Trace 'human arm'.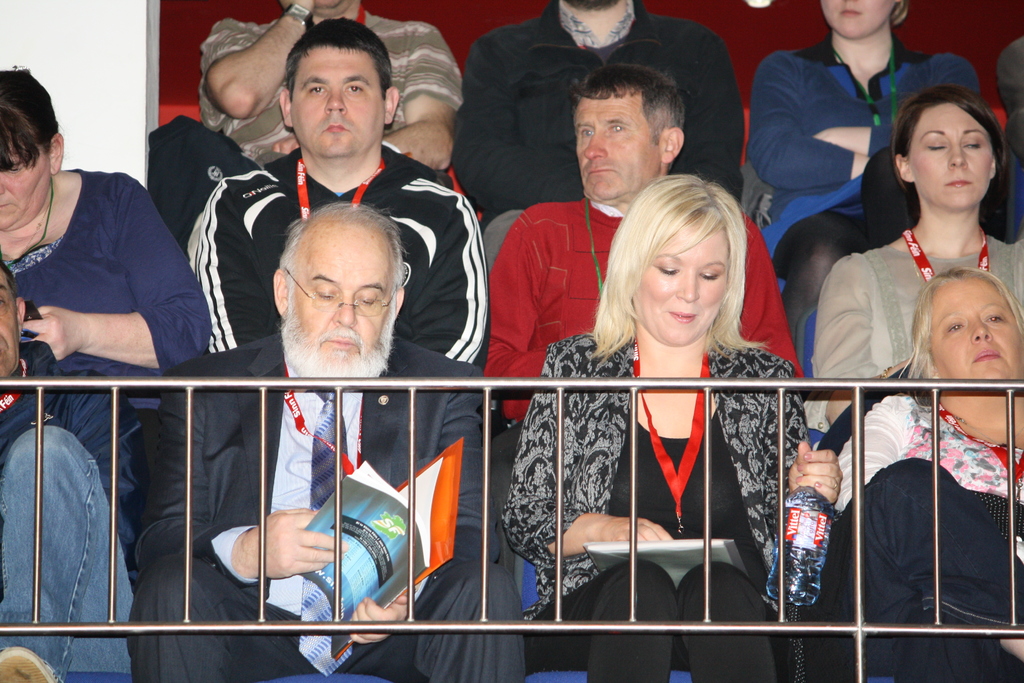
Traced to (x1=748, y1=49, x2=872, y2=197).
